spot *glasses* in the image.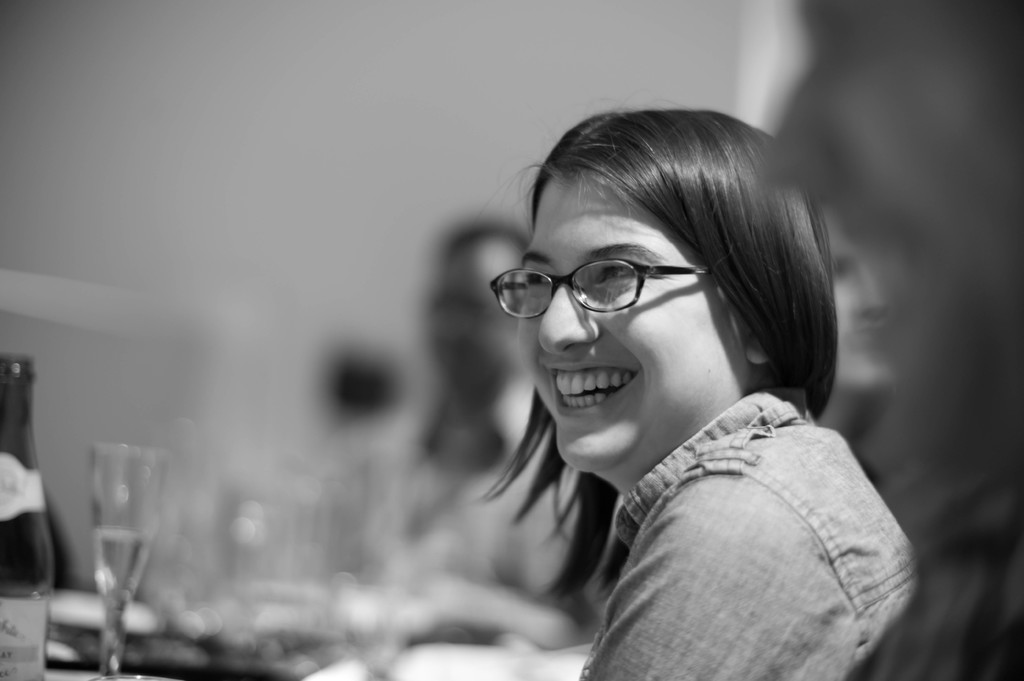
*glasses* found at x1=481 y1=240 x2=737 y2=330.
